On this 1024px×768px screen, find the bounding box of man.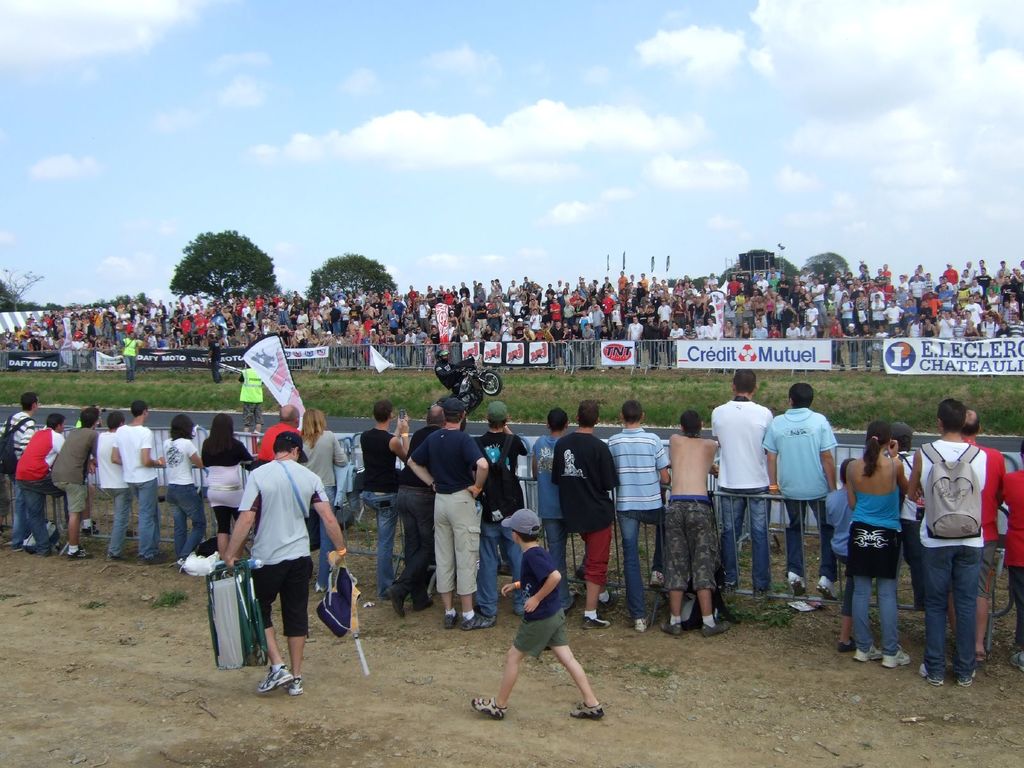
Bounding box: [x1=397, y1=327, x2=403, y2=364].
